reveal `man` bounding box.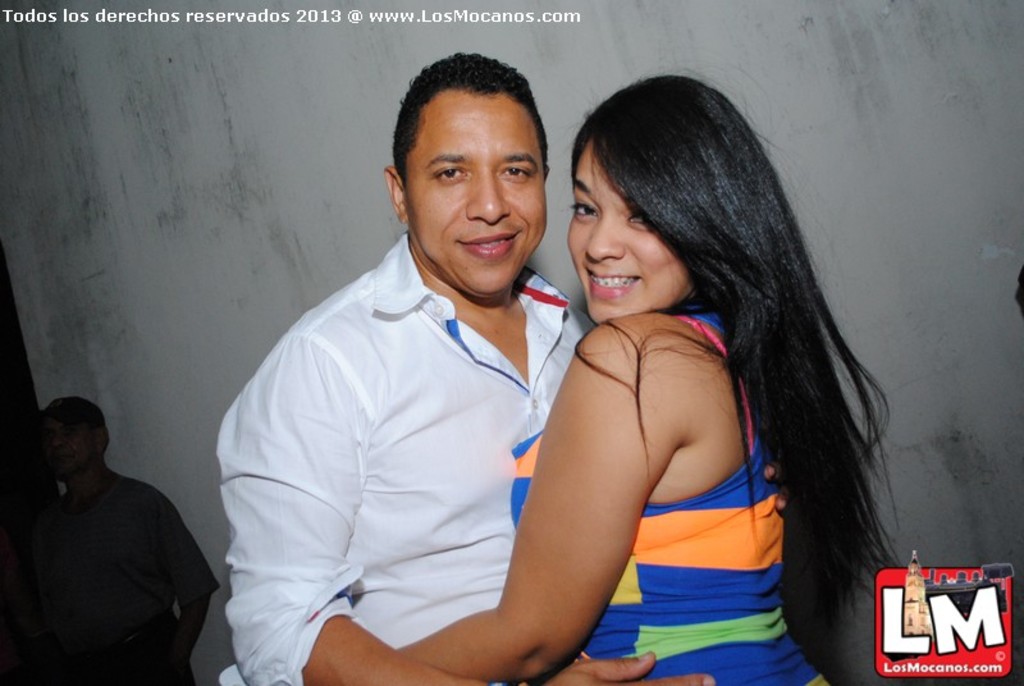
Revealed: pyautogui.locateOnScreen(0, 398, 216, 682).
